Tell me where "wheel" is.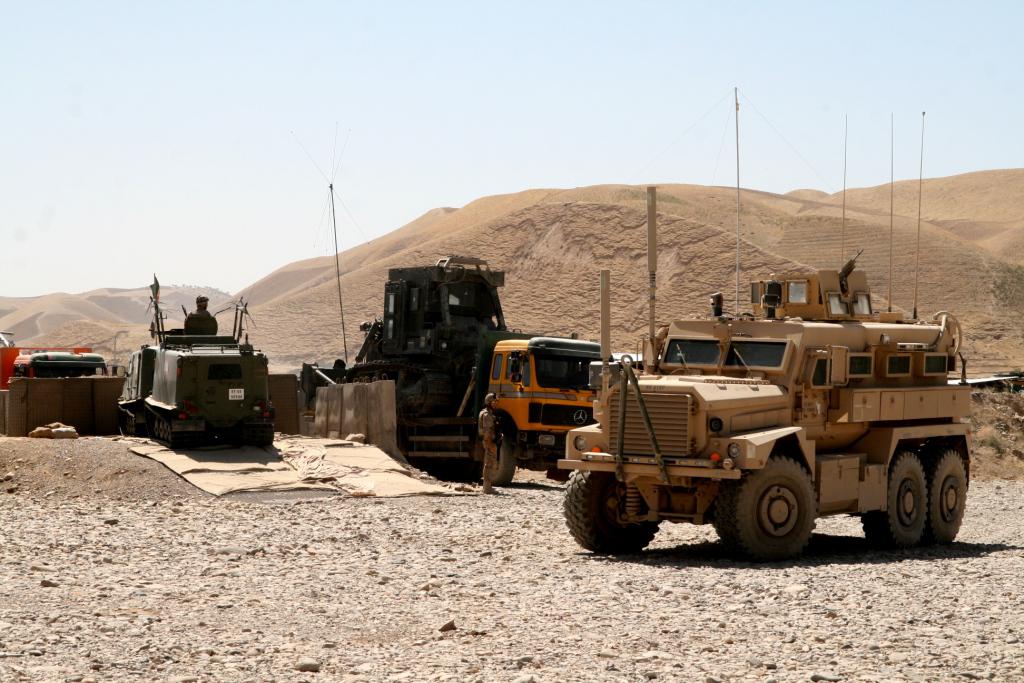
"wheel" is at [739,464,836,550].
